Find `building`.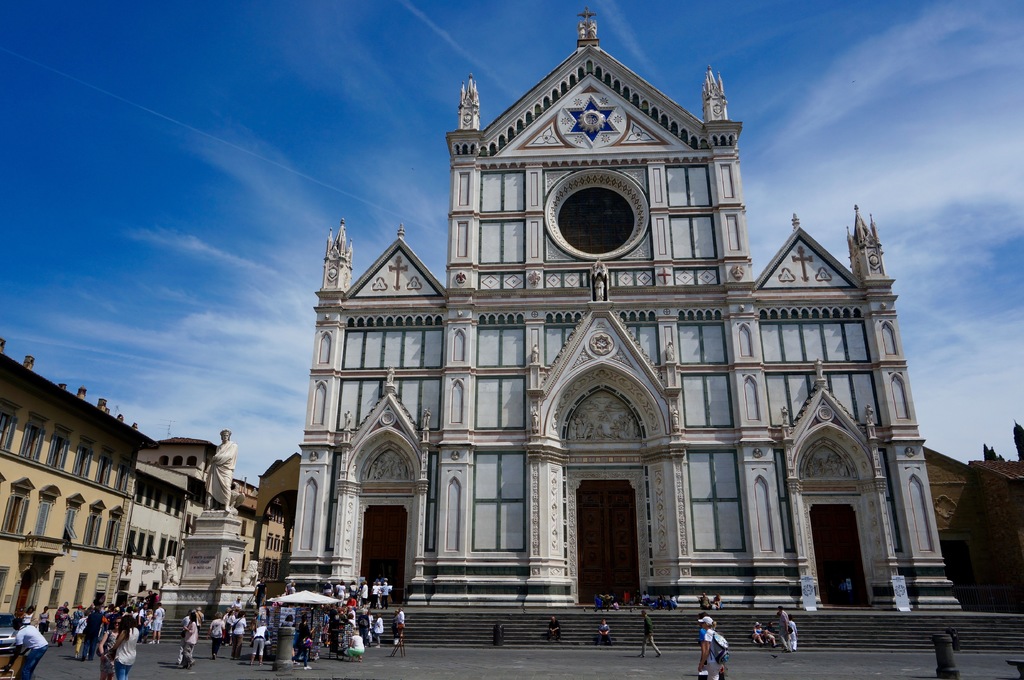
bbox=[134, 439, 303, 637].
